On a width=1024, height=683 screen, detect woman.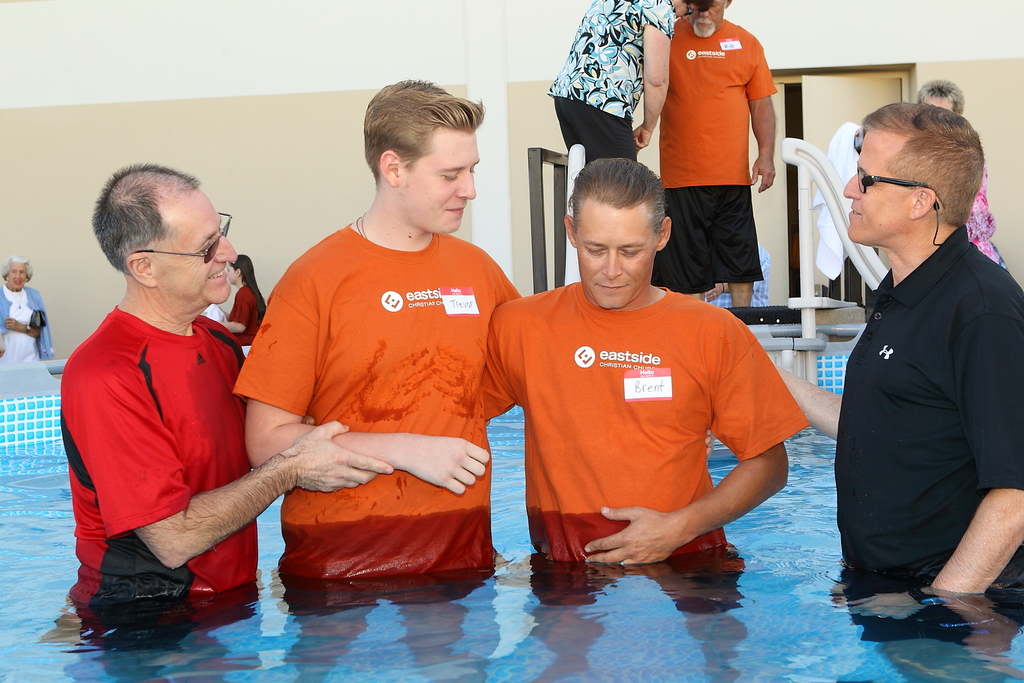
x1=223, y1=257, x2=268, y2=346.
